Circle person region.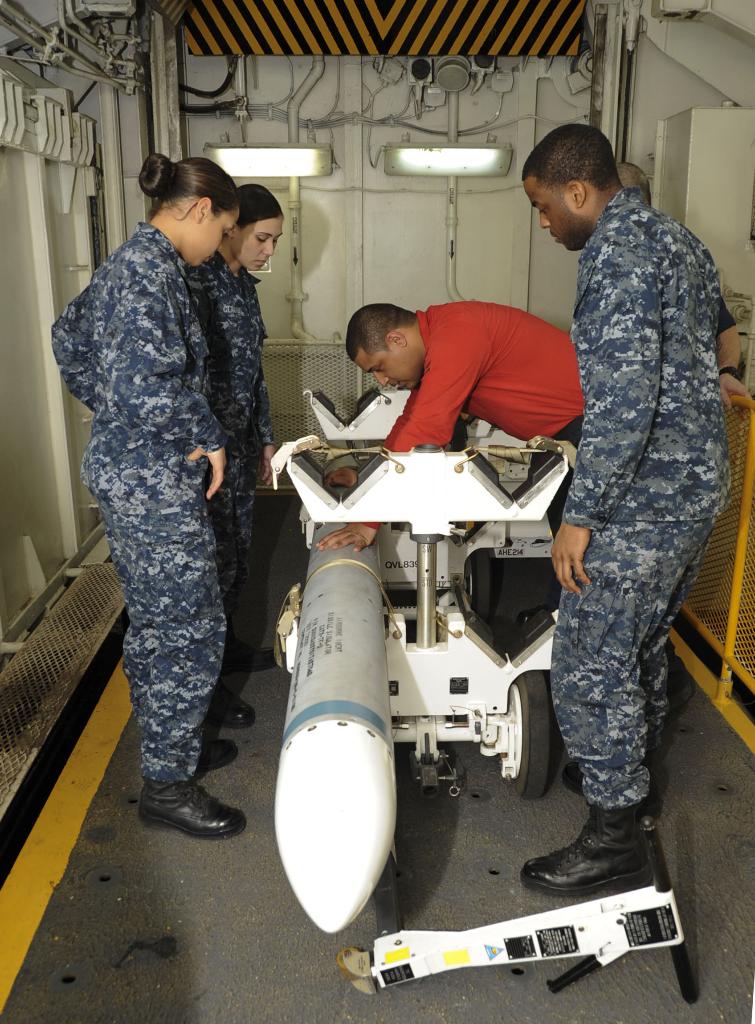
Region: crop(181, 180, 282, 728).
